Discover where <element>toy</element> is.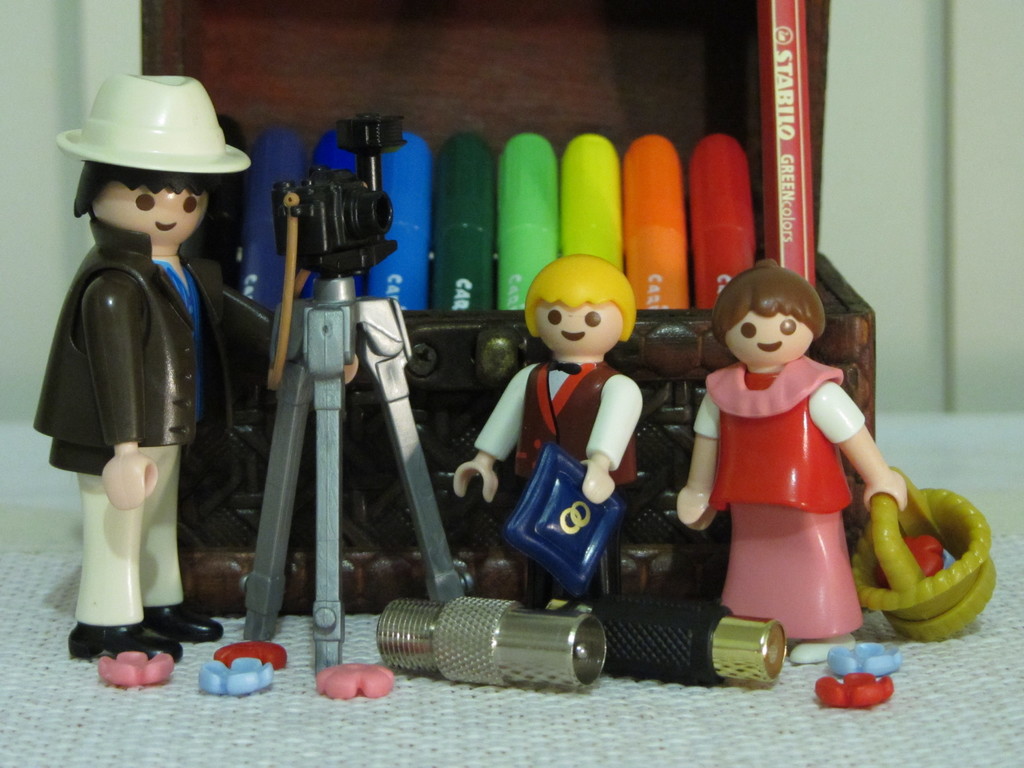
Discovered at left=215, top=637, right=287, bottom=672.
